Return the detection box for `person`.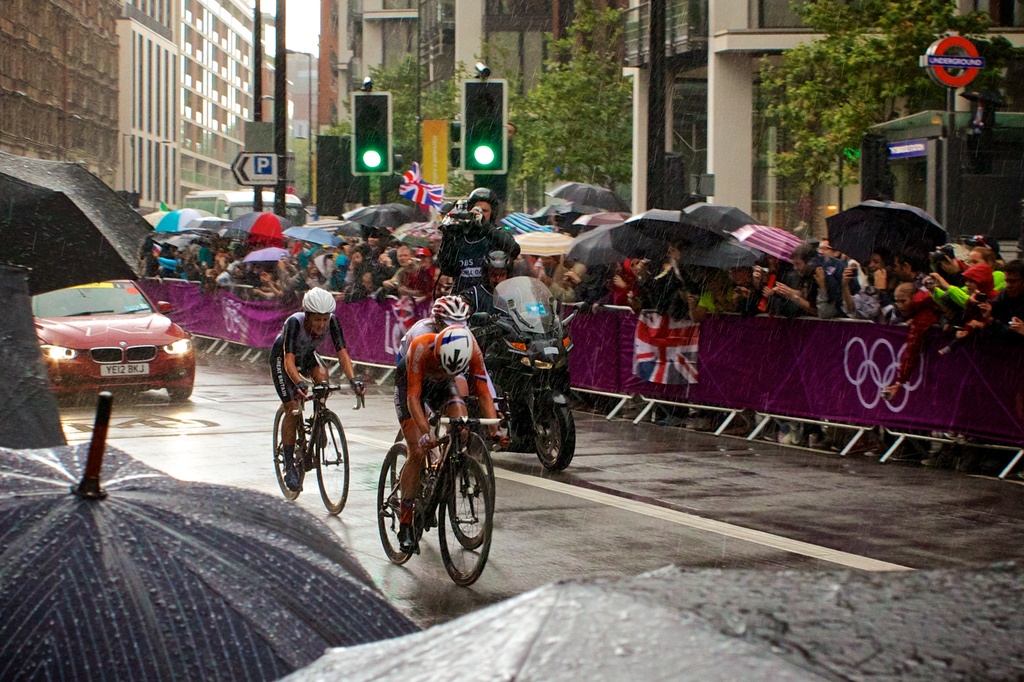
<bbox>268, 283, 371, 493</bbox>.
